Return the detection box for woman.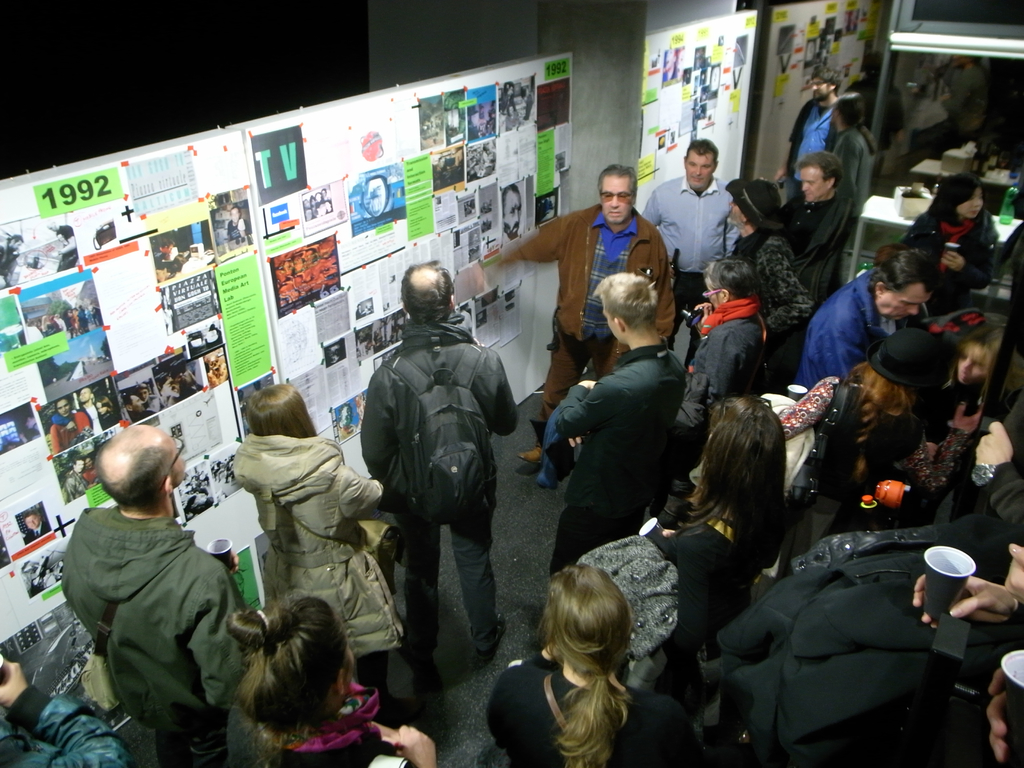
<bbox>223, 598, 437, 767</bbox>.
